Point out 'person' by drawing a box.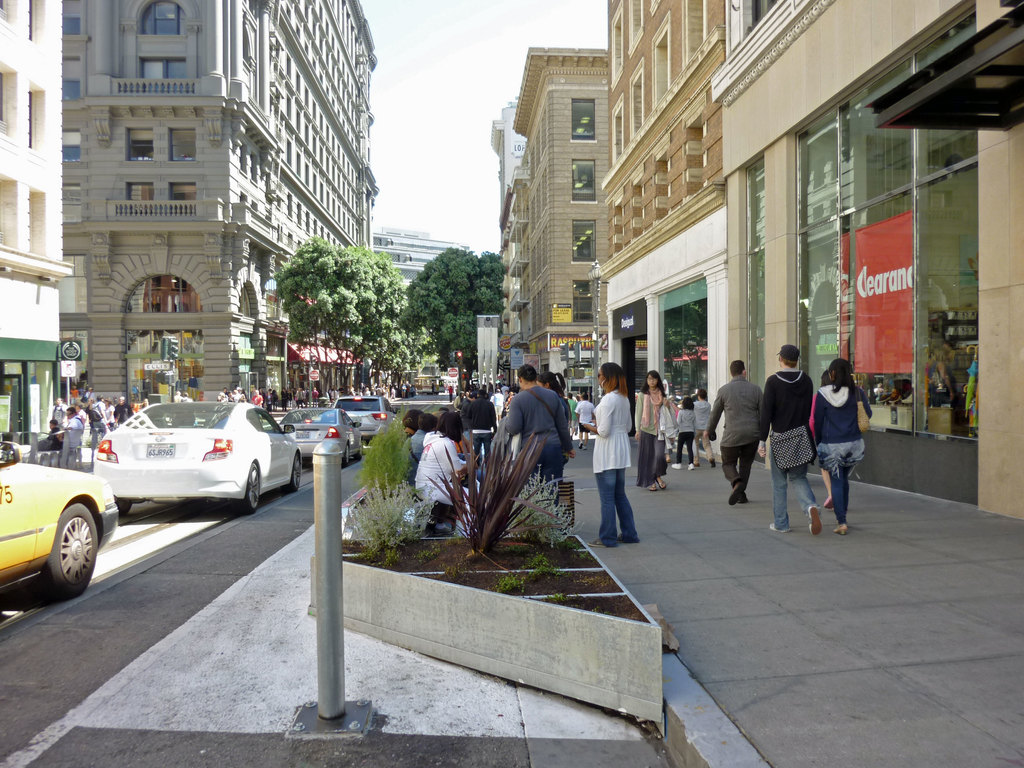
(467,401,520,500).
